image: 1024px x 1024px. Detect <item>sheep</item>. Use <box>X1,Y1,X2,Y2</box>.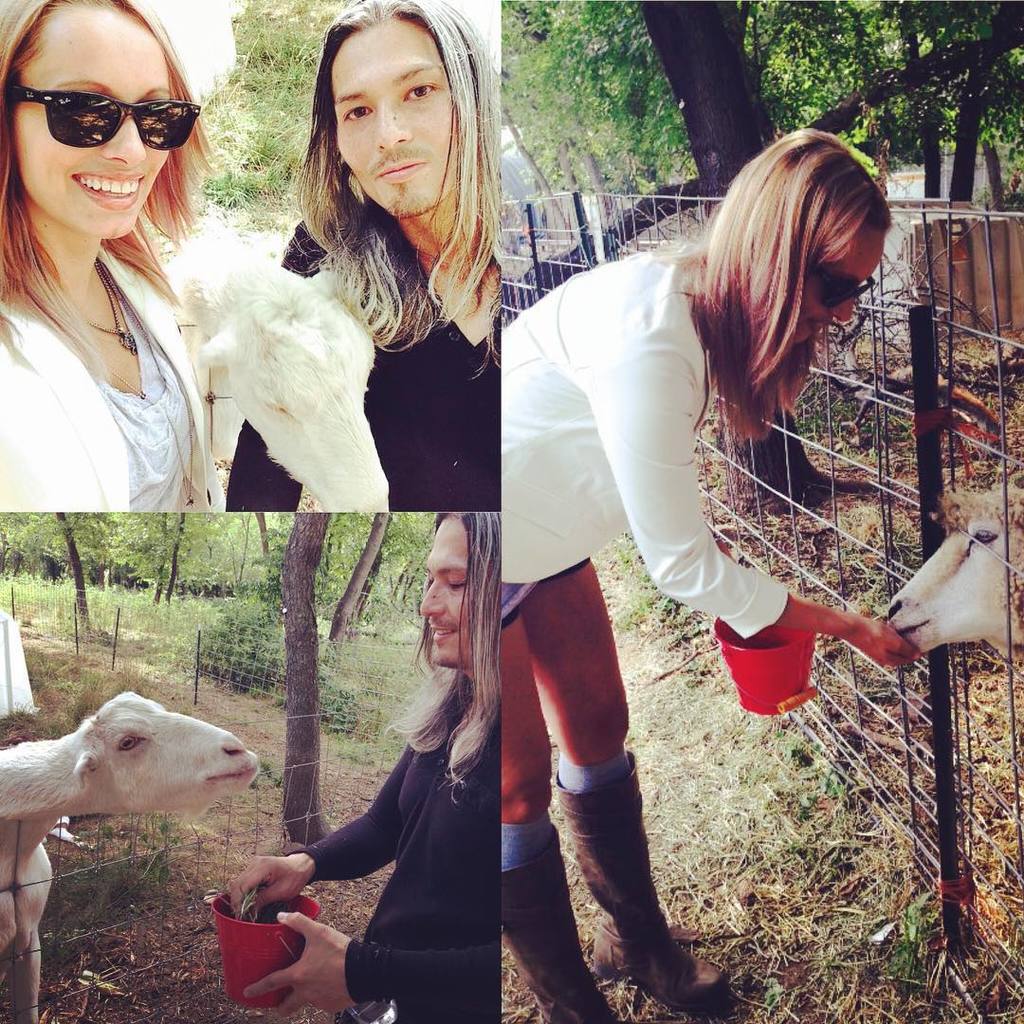
<box>885,481,1023,662</box>.
